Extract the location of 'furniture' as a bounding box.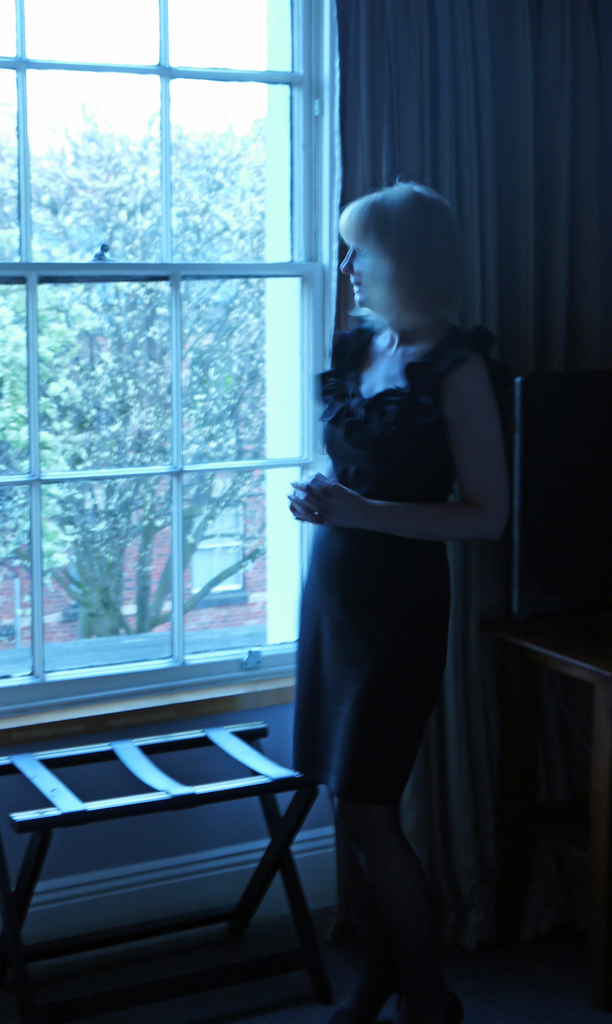
BBox(479, 610, 611, 1009).
